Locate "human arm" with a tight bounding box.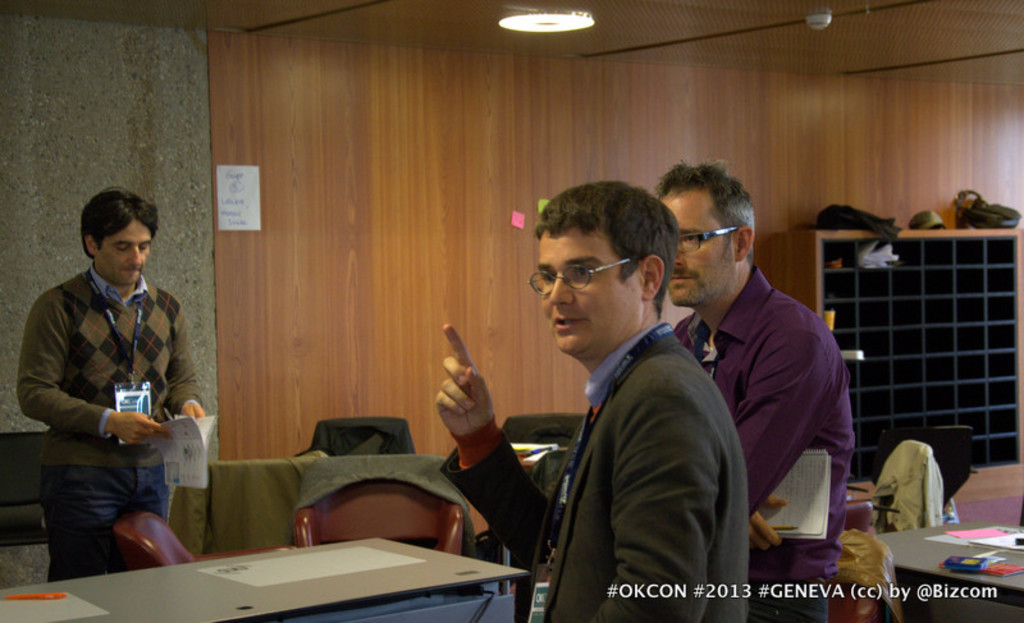
<region>434, 347, 534, 551</region>.
